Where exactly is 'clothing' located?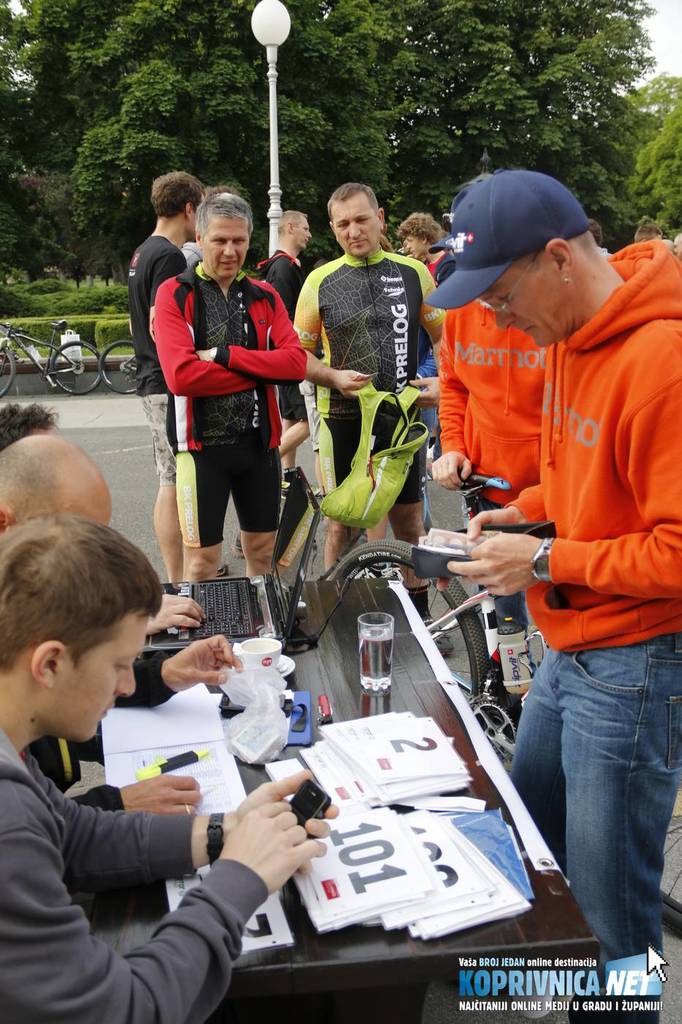
Its bounding box is 154,240,303,564.
